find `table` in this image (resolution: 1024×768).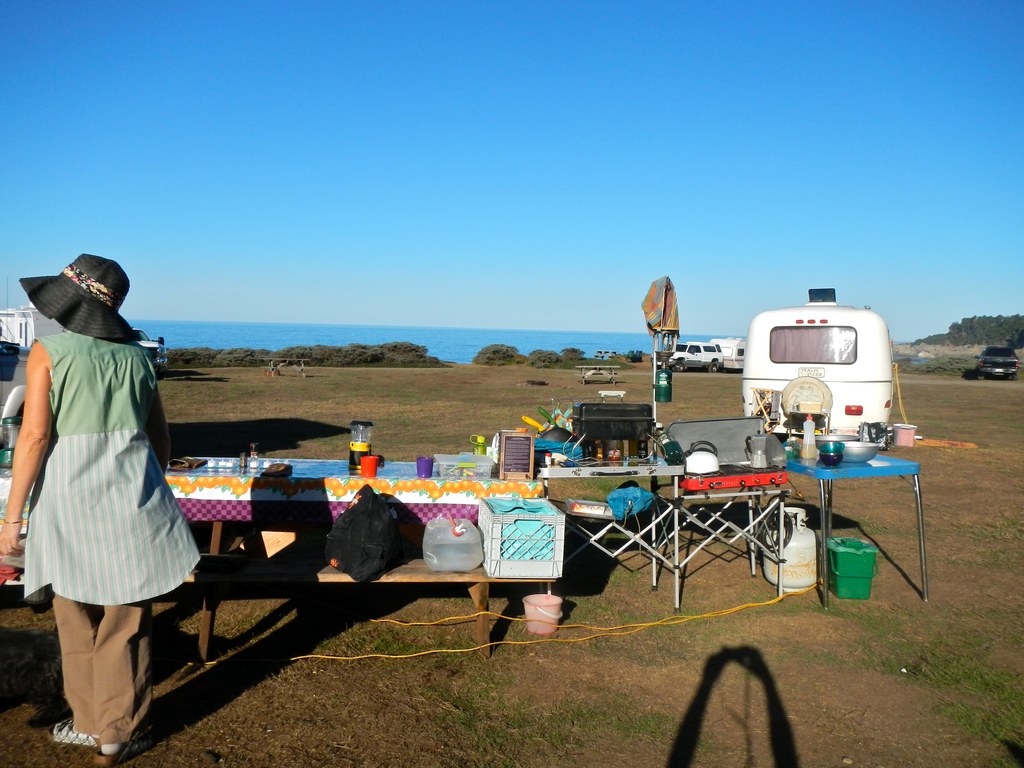
detection(2, 452, 547, 663).
